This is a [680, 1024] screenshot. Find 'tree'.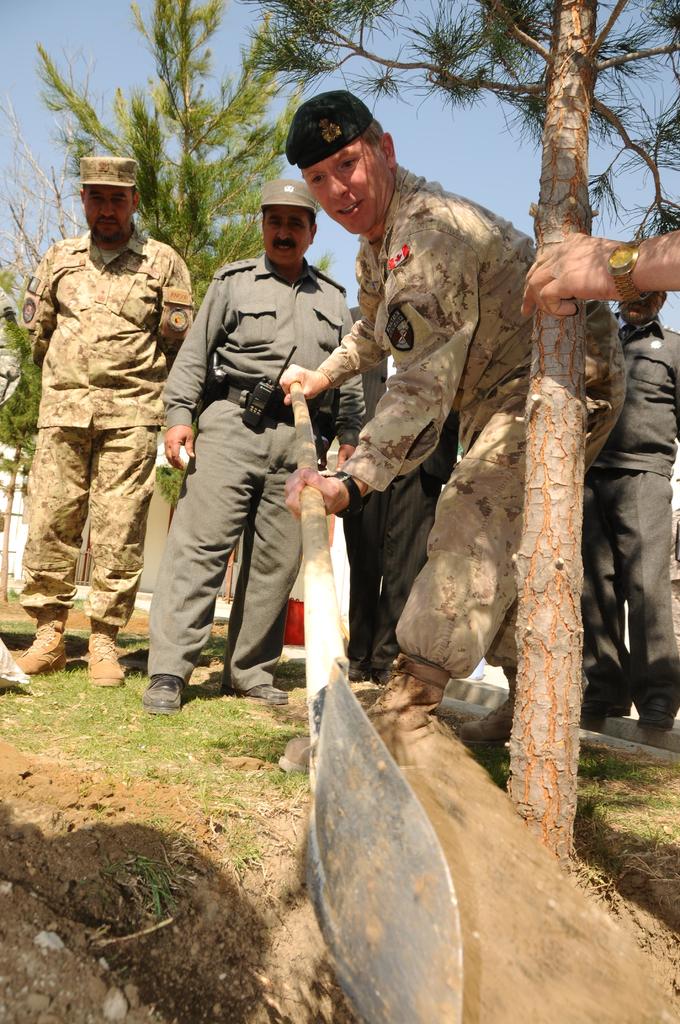
Bounding box: {"x1": 236, "y1": 0, "x2": 679, "y2": 854}.
